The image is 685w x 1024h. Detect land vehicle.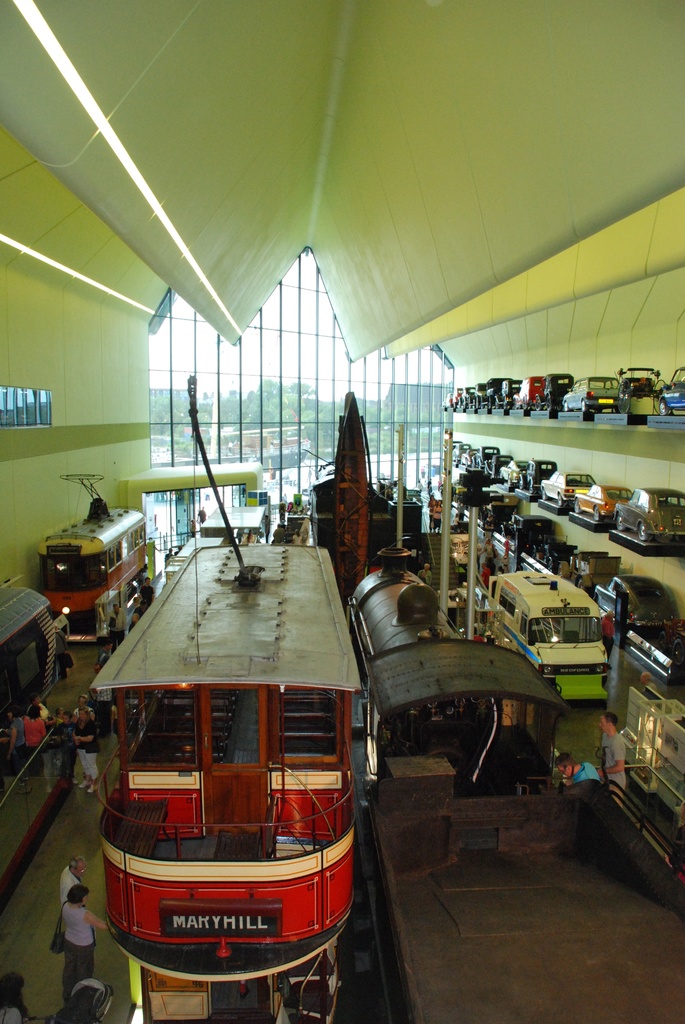
Detection: (342,545,564,796).
